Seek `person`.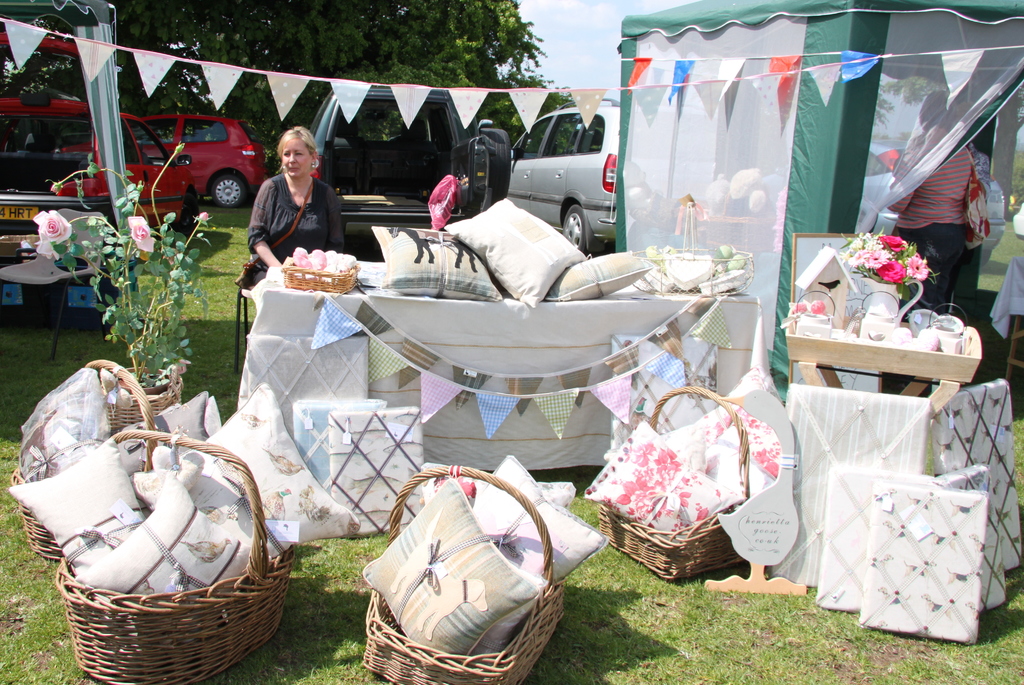
[x1=248, y1=124, x2=344, y2=282].
